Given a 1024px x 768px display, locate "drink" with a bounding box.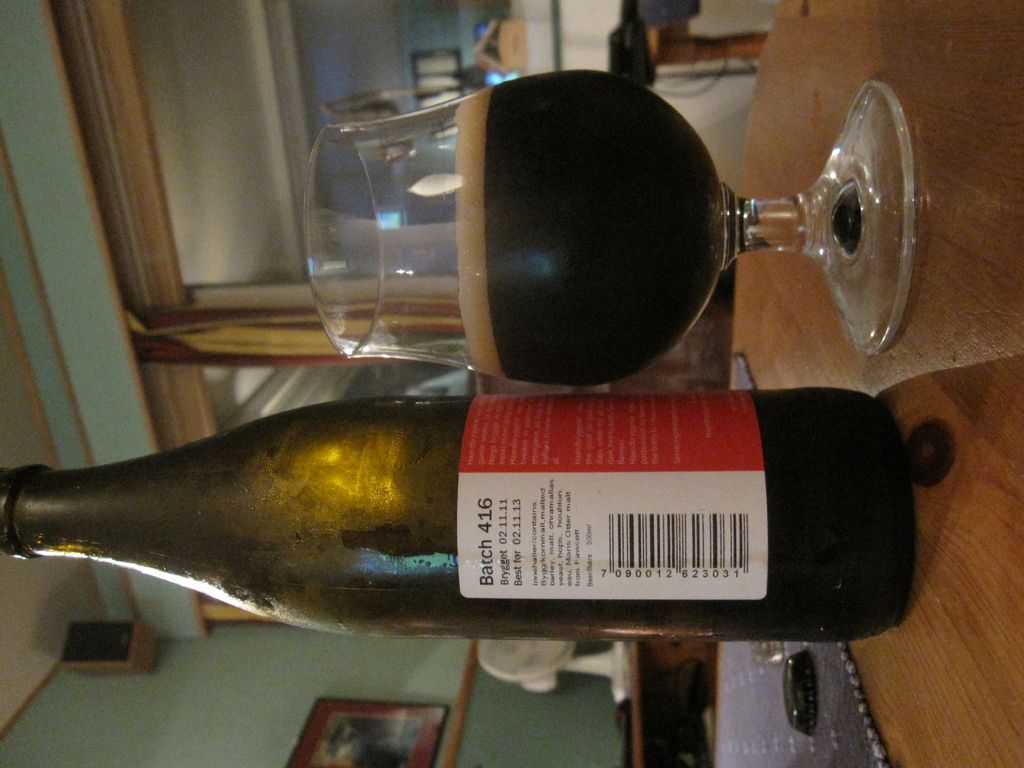
Located: <region>592, 390, 908, 647</region>.
